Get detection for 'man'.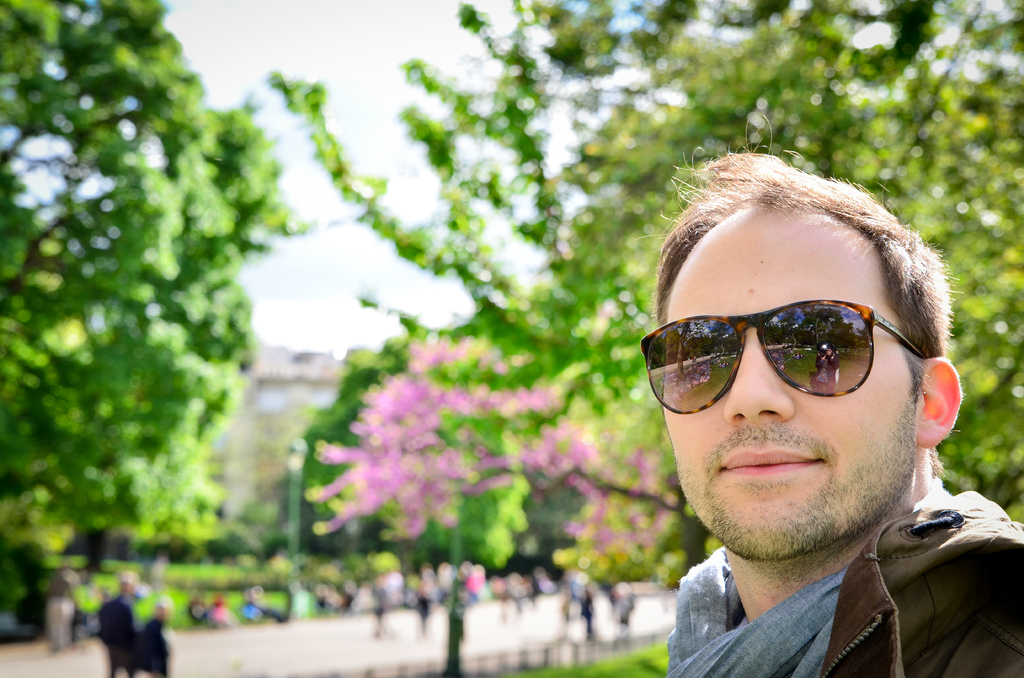
Detection: Rect(547, 139, 1023, 677).
